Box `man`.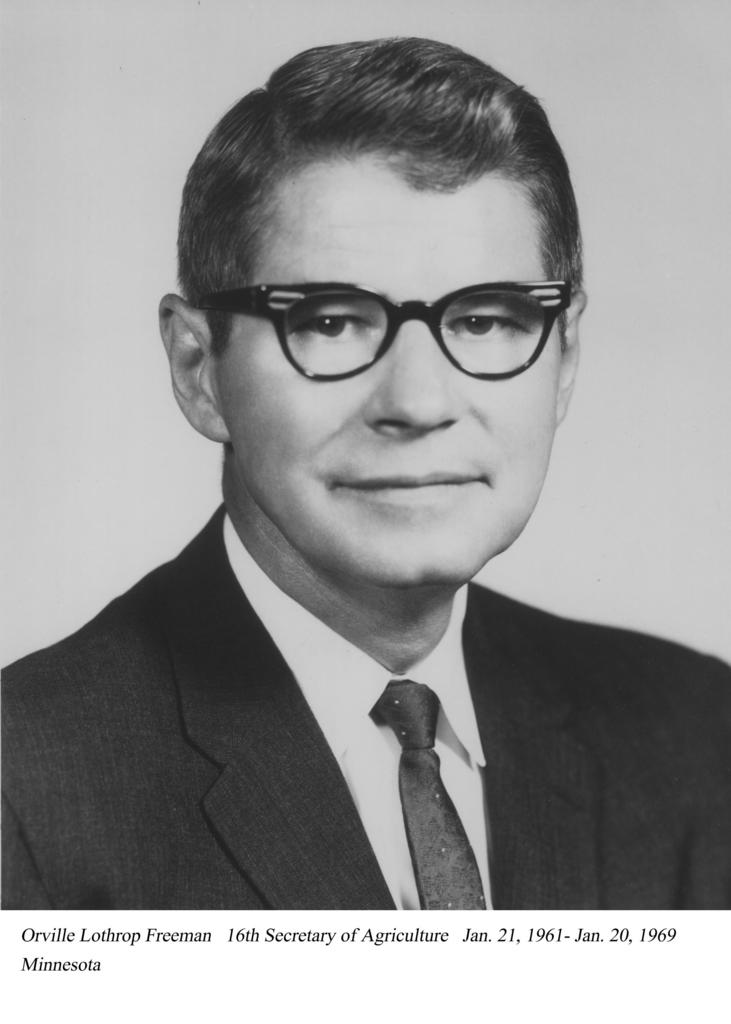
(left=0, top=42, right=730, bottom=911).
